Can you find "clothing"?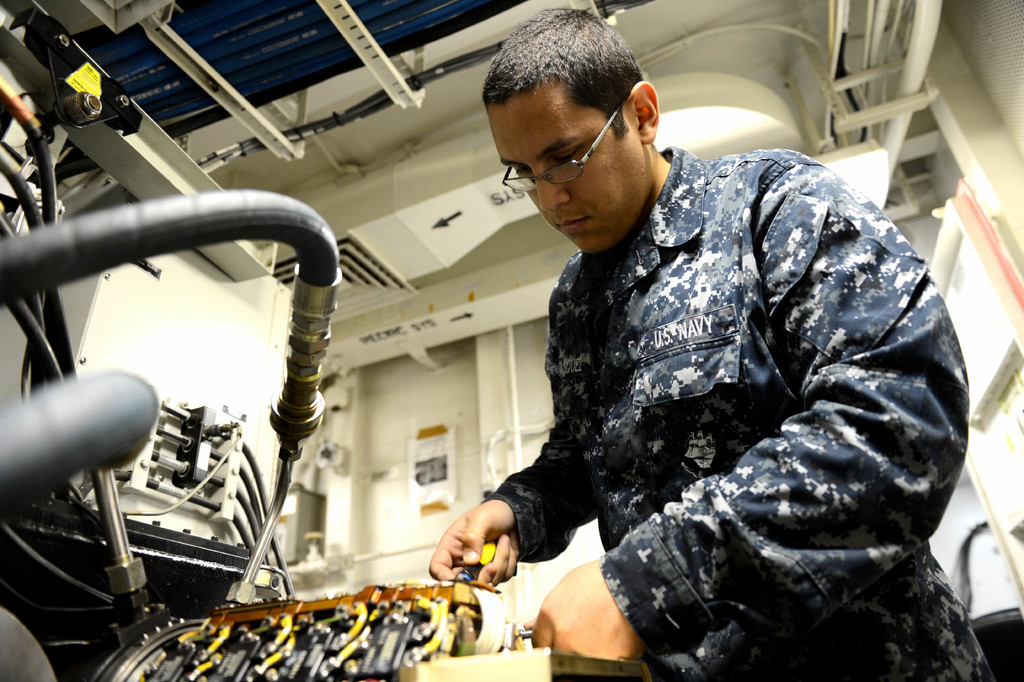
Yes, bounding box: x1=418, y1=138, x2=972, y2=680.
